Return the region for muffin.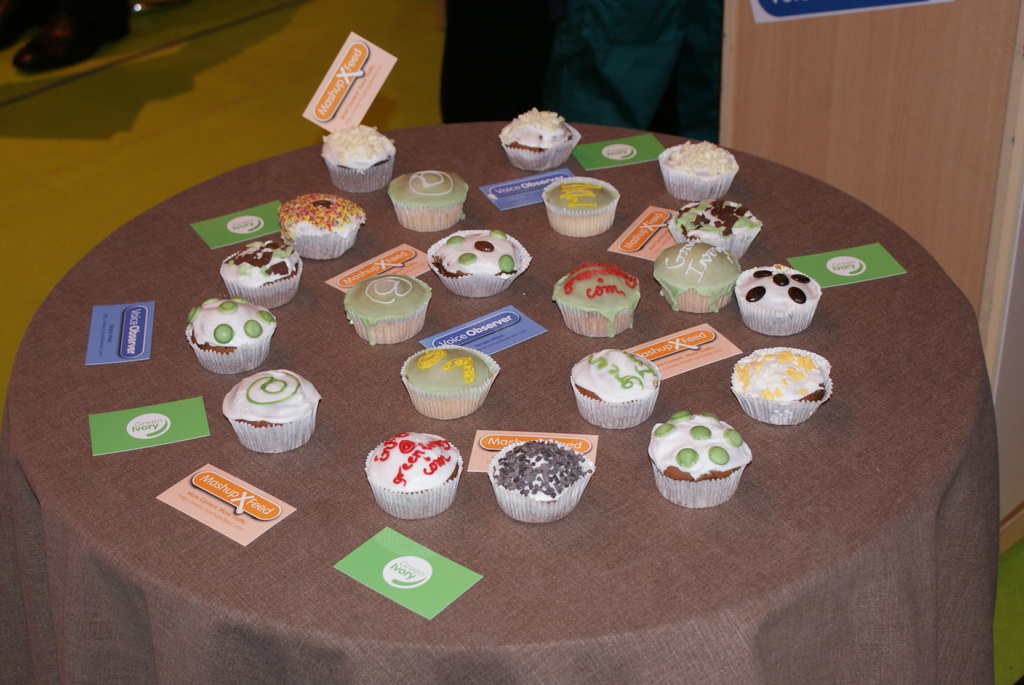
659, 140, 739, 200.
